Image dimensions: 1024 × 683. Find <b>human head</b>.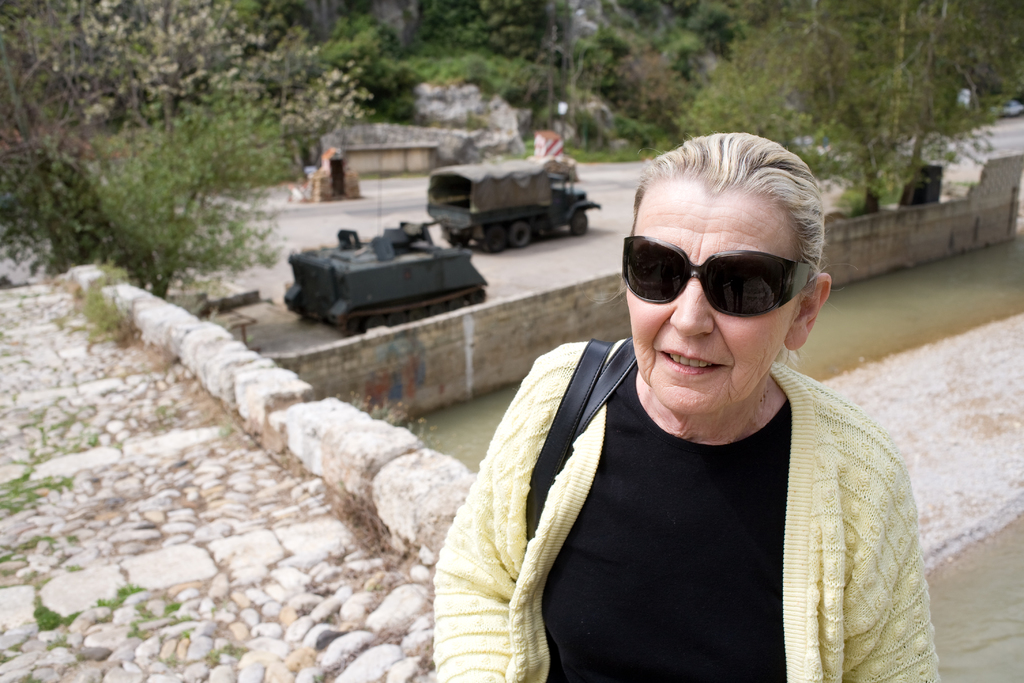
[609, 136, 844, 424].
